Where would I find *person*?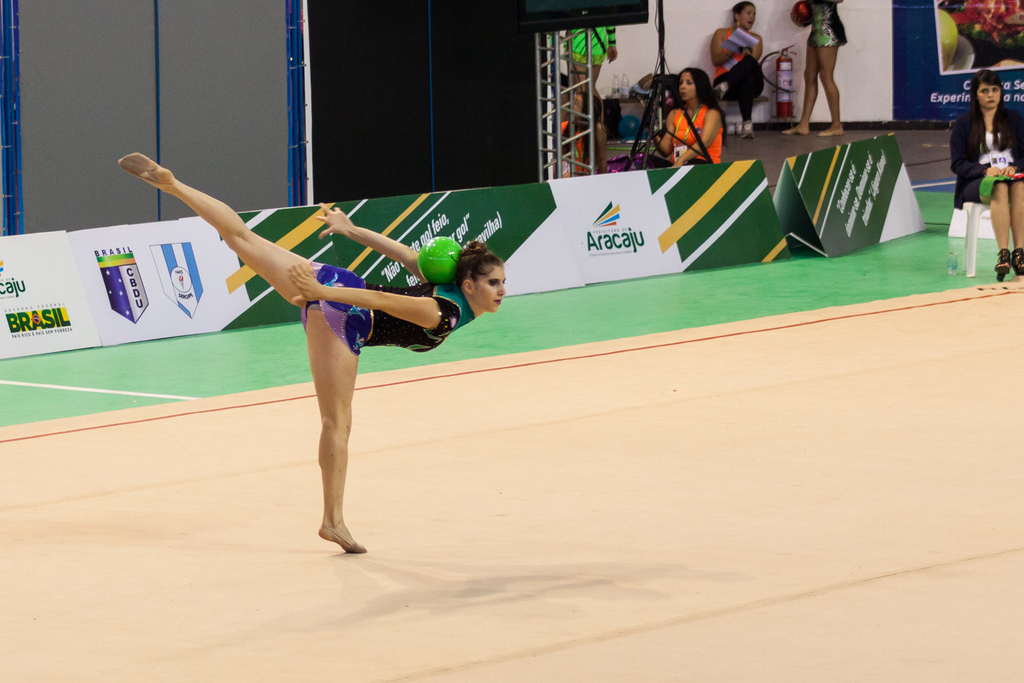
At <box>651,65,724,165</box>.
